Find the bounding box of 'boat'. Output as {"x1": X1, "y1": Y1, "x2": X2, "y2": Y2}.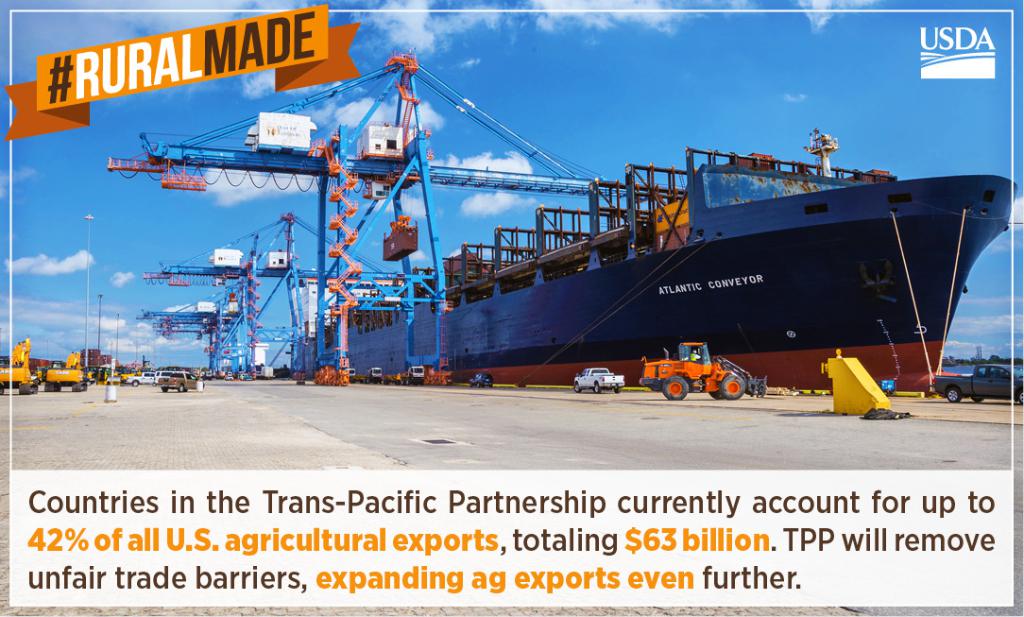
{"x1": 342, "y1": 66, "x2": 1002, "y2": 361}.
